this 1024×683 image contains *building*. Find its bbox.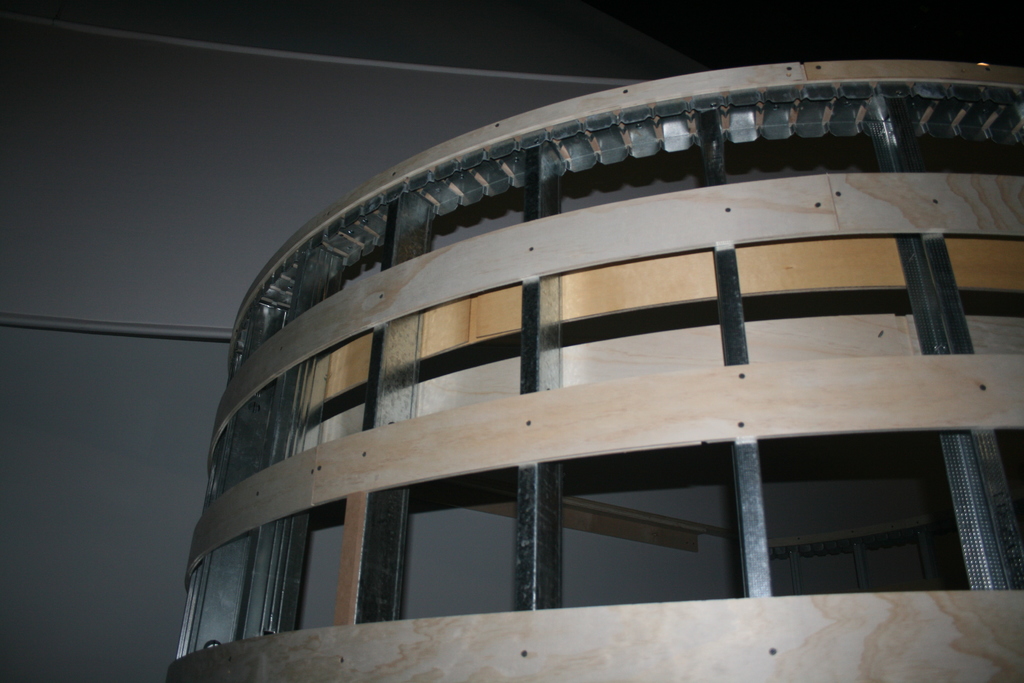
<box>166,63,1023,682</box>.
